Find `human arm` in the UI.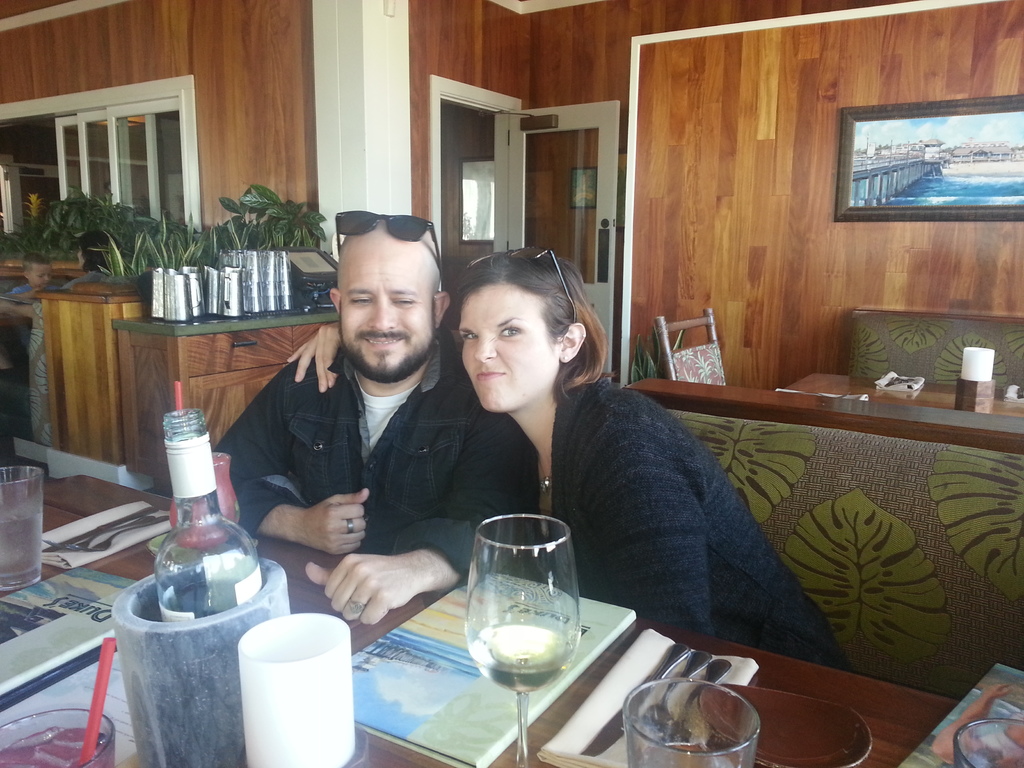
UI element at [left=575, top=388, right=711, bottom=637].
